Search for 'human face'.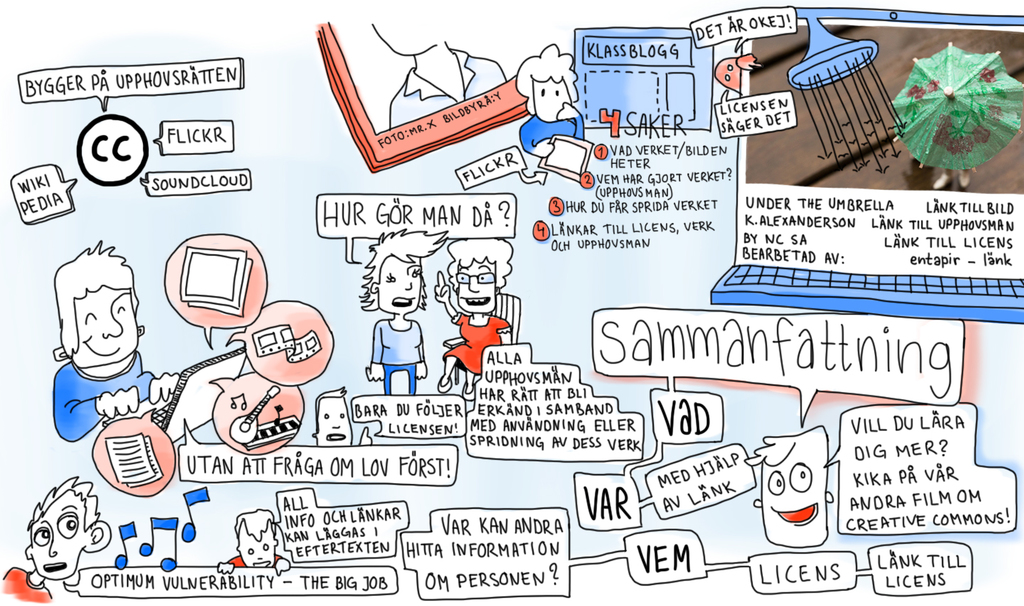
Found at bbox(239, 519, 278, 567).
